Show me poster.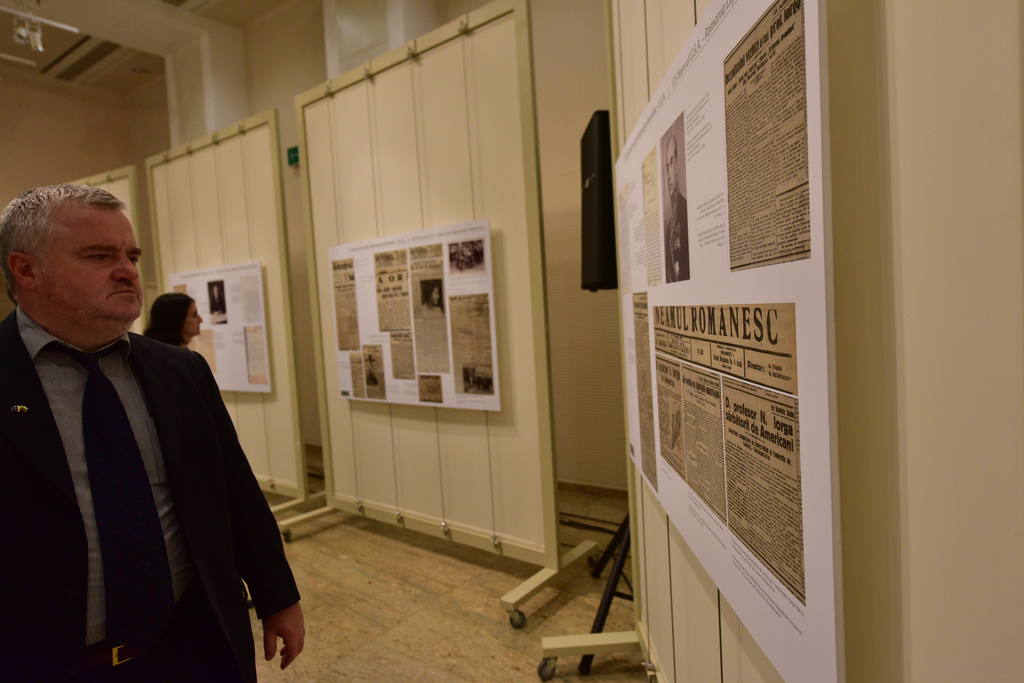
poster is here: 387:331:413:379.
